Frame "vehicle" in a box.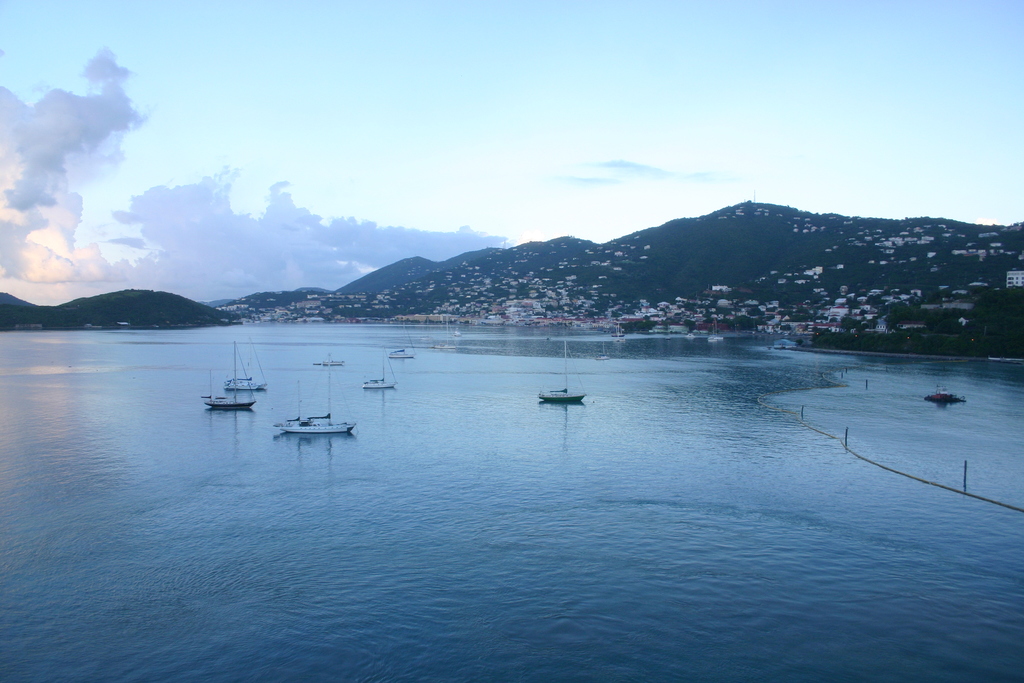
l=198, t=337, r=255, b=417.
